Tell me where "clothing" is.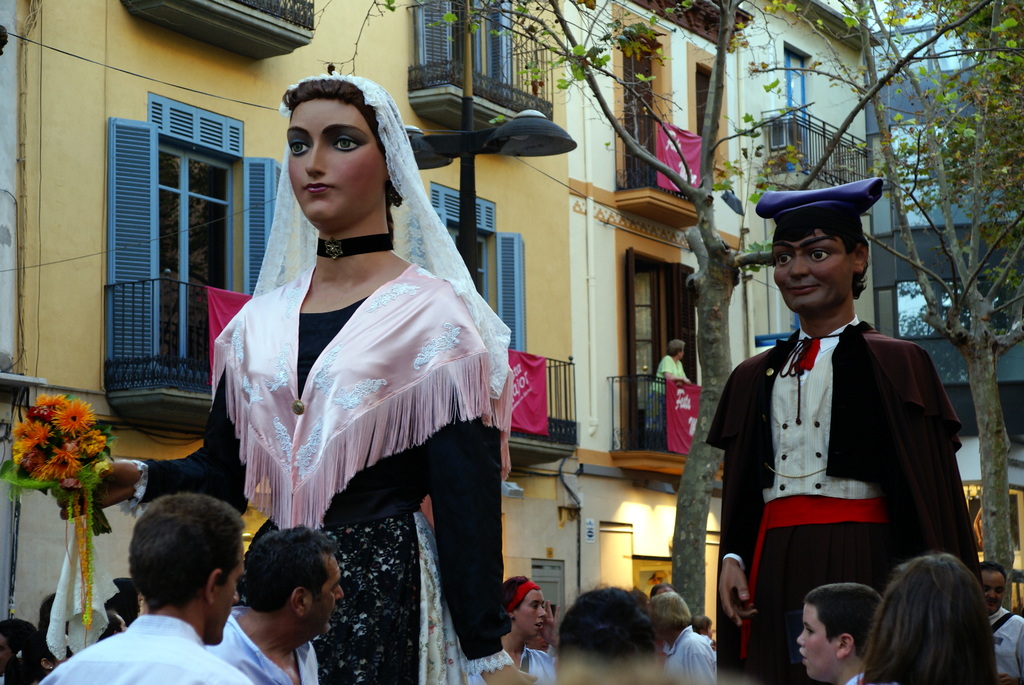
"clothing" is at x1=514, y1=644, x2=564, y2=683.
